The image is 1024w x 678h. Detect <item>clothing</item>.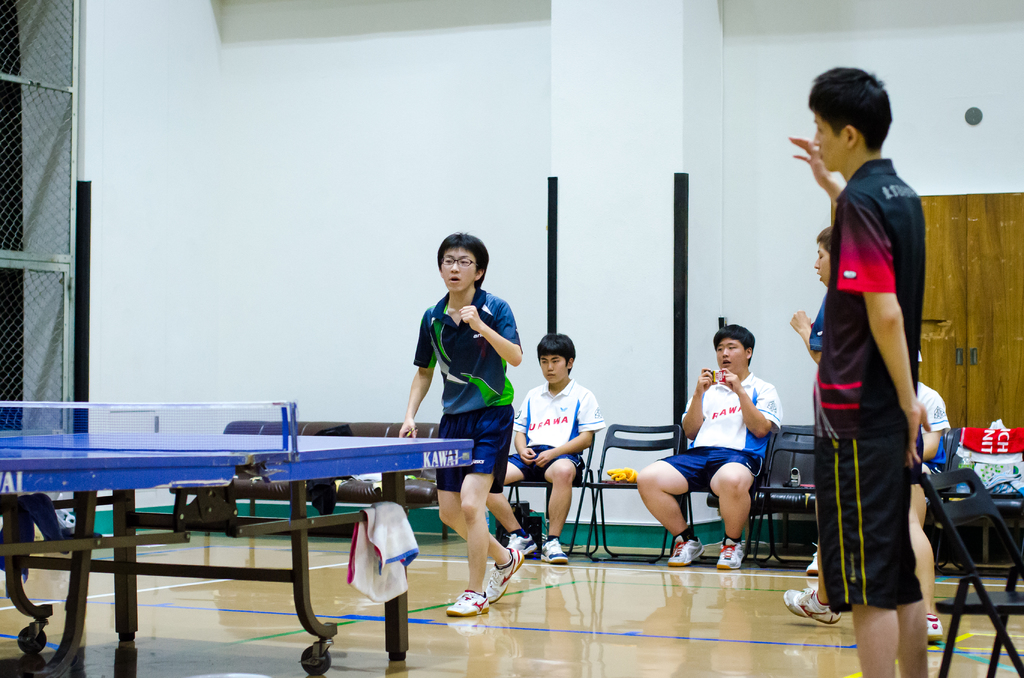
Detection: {"x1": 685, "y1": 528, "x2": 702, "y2": 542}.
